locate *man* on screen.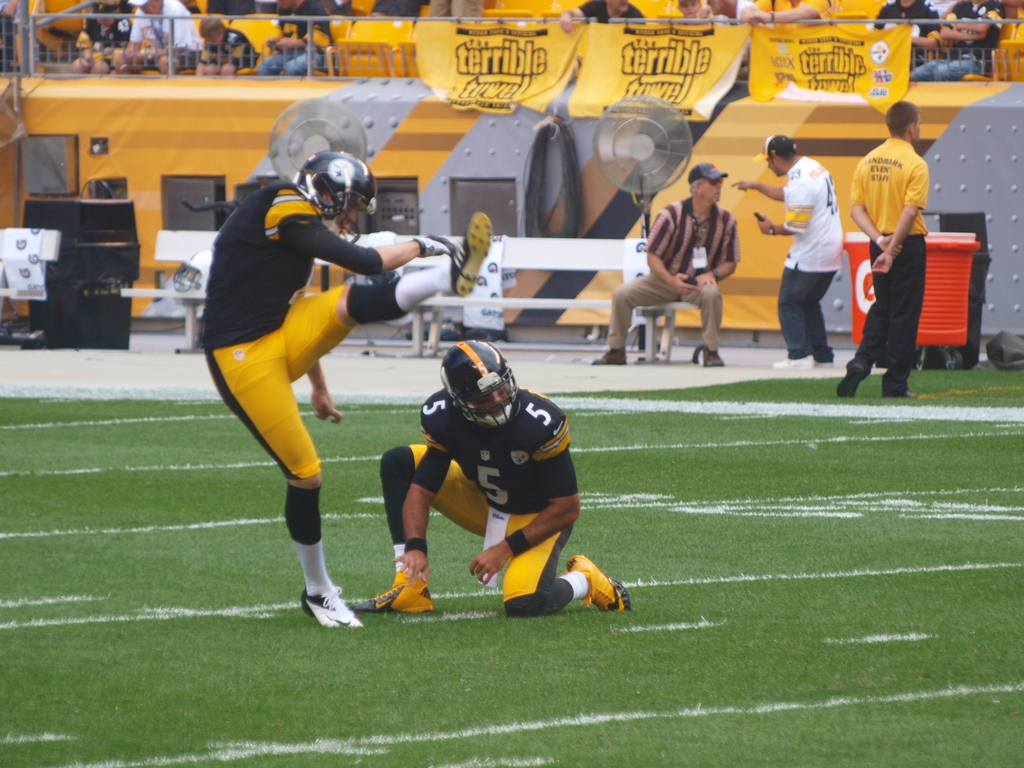
On screen at locate(114, 0, 202, 70).
